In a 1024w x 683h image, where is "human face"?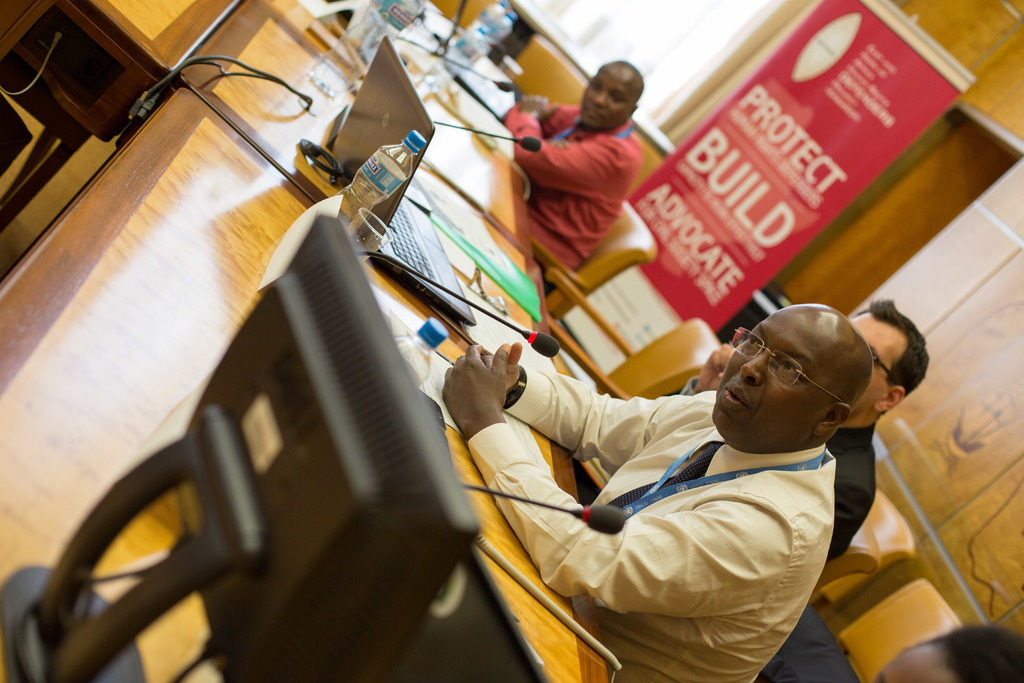
crop(712, 314, 840, 443).
